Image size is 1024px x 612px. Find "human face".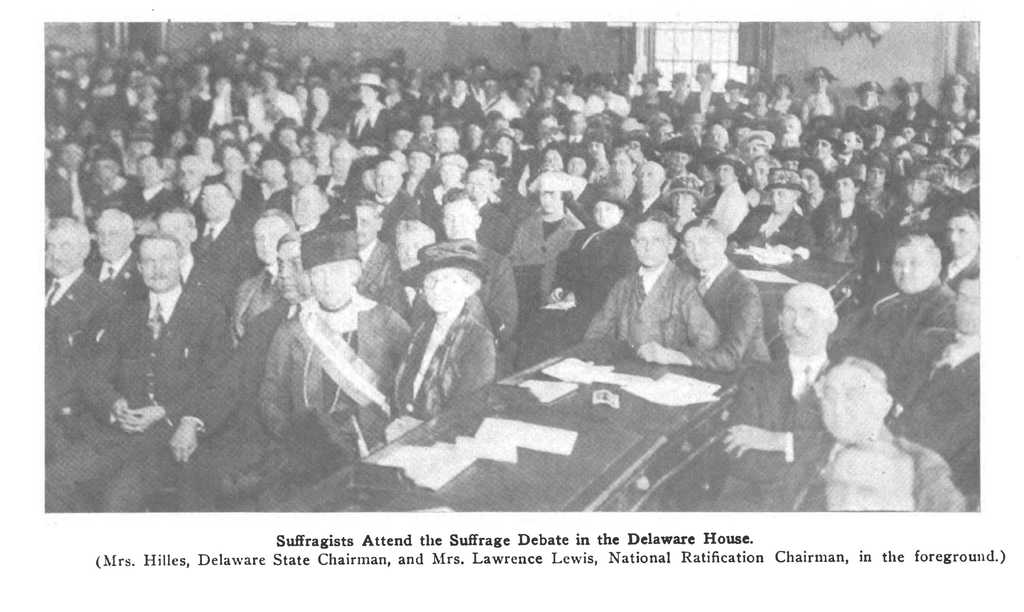
pyautogui.locateOnScreen(440, 163, 458, 185).
